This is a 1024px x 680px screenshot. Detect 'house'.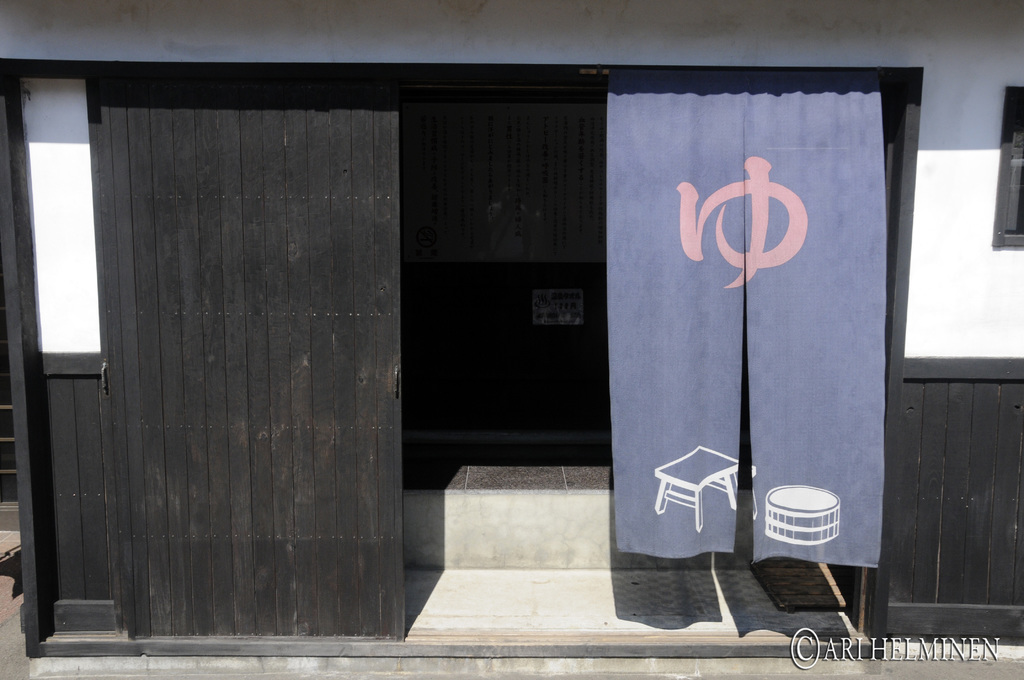
1:0:1020:660.
